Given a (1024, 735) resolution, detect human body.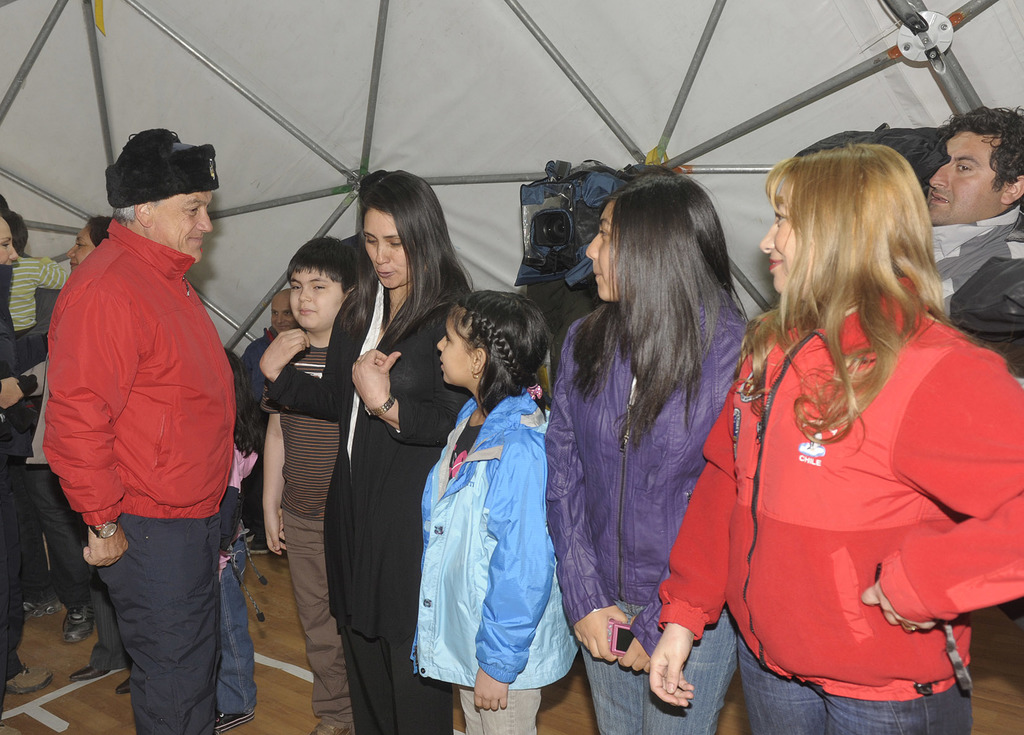
crop(932, 201, 1023, 388).
